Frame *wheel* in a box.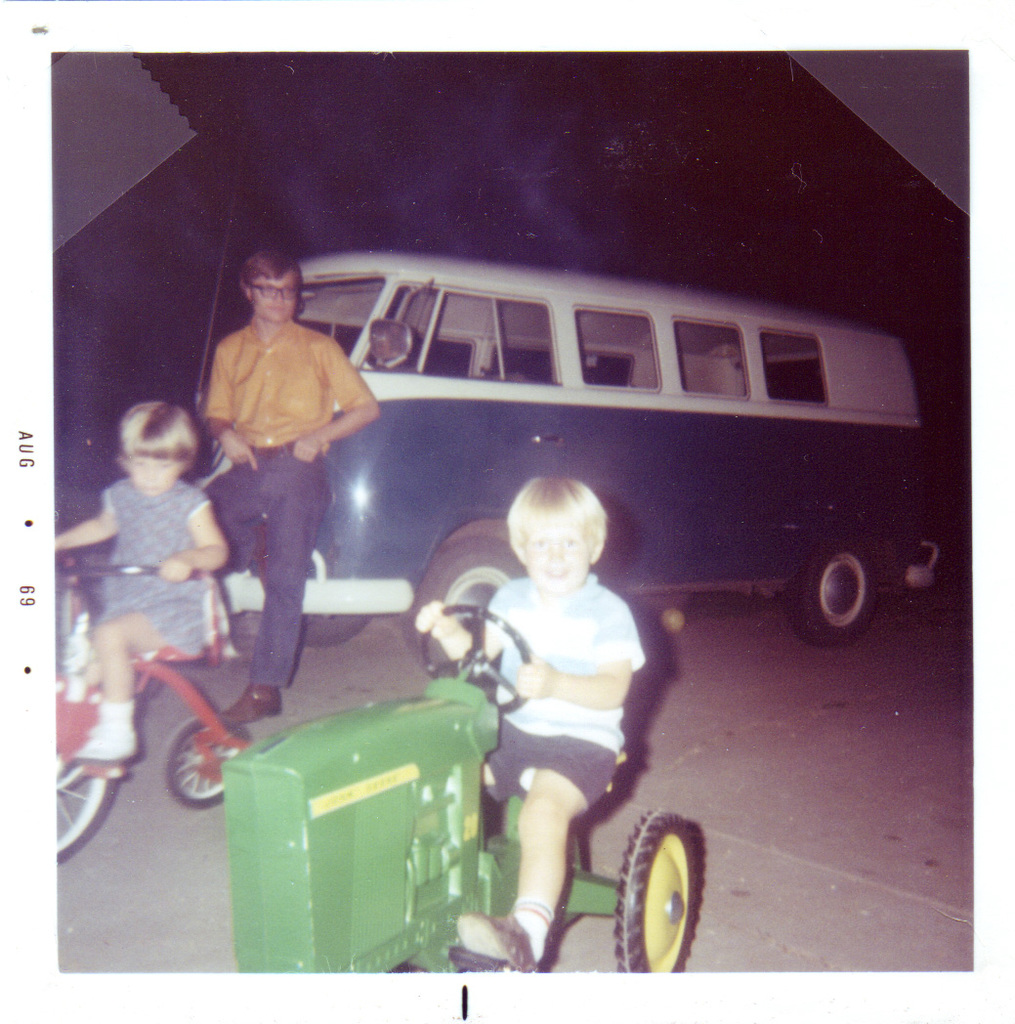
bbox(61, 752, 113, 854).
